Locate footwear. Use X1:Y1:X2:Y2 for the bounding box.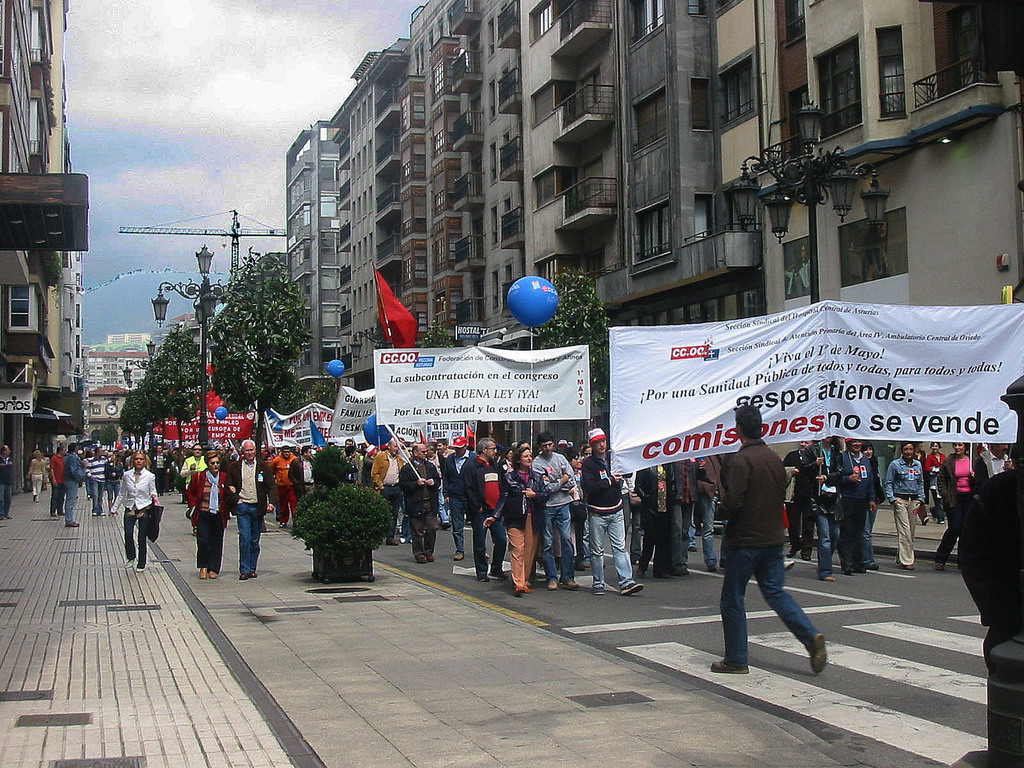
842:563:881:574.
